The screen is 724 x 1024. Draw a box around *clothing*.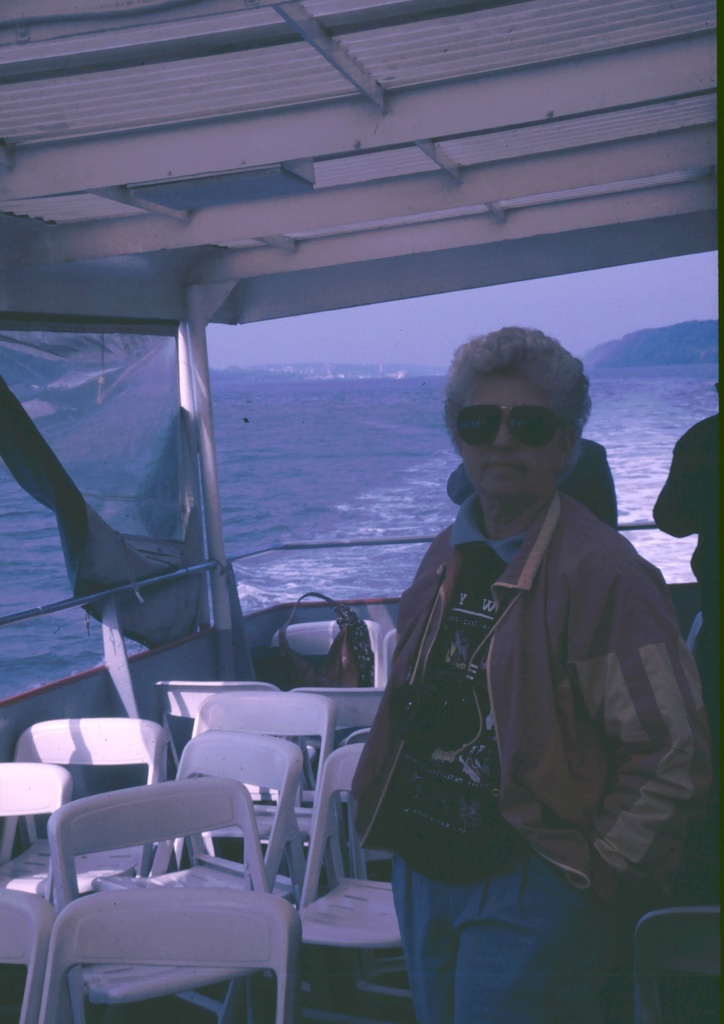
{"left": 650, "top": 419, "right": 723, "bottom": 597}.
